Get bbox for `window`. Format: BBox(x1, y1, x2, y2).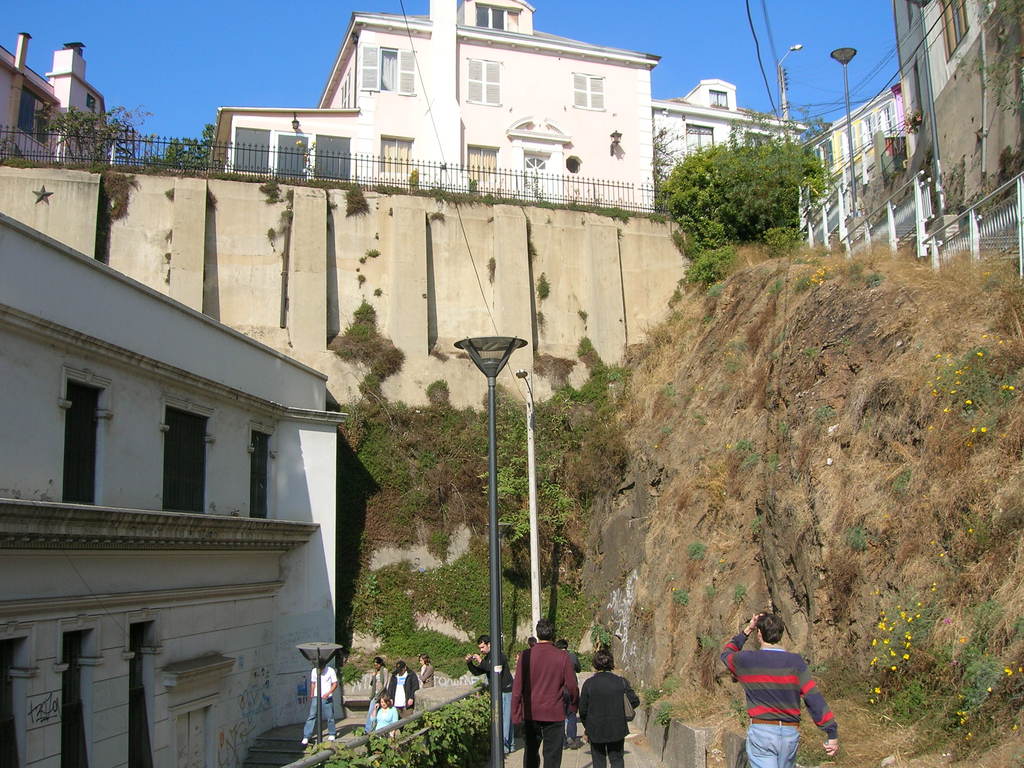
BBox(709, 88, 734, 106).
